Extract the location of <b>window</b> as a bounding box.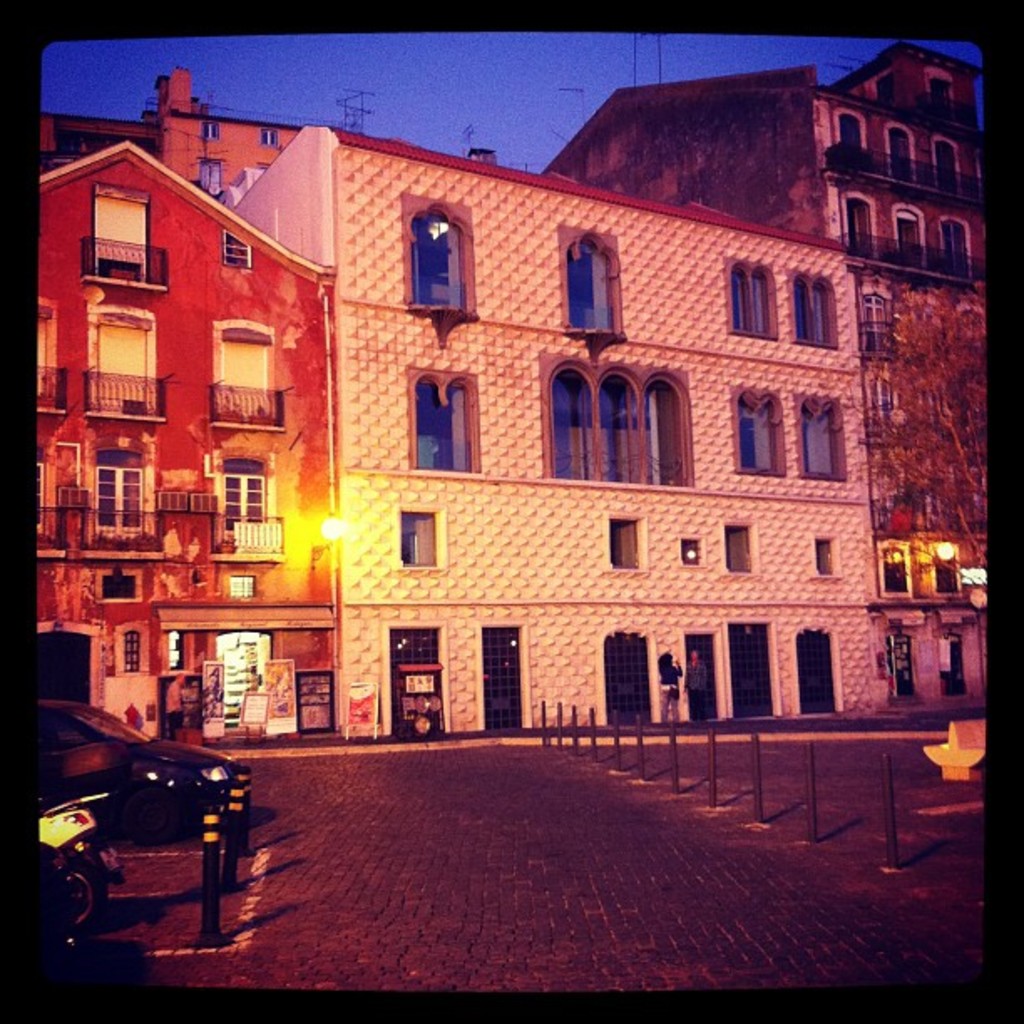
x1=812, y1=539, x2=837, y2=574.
